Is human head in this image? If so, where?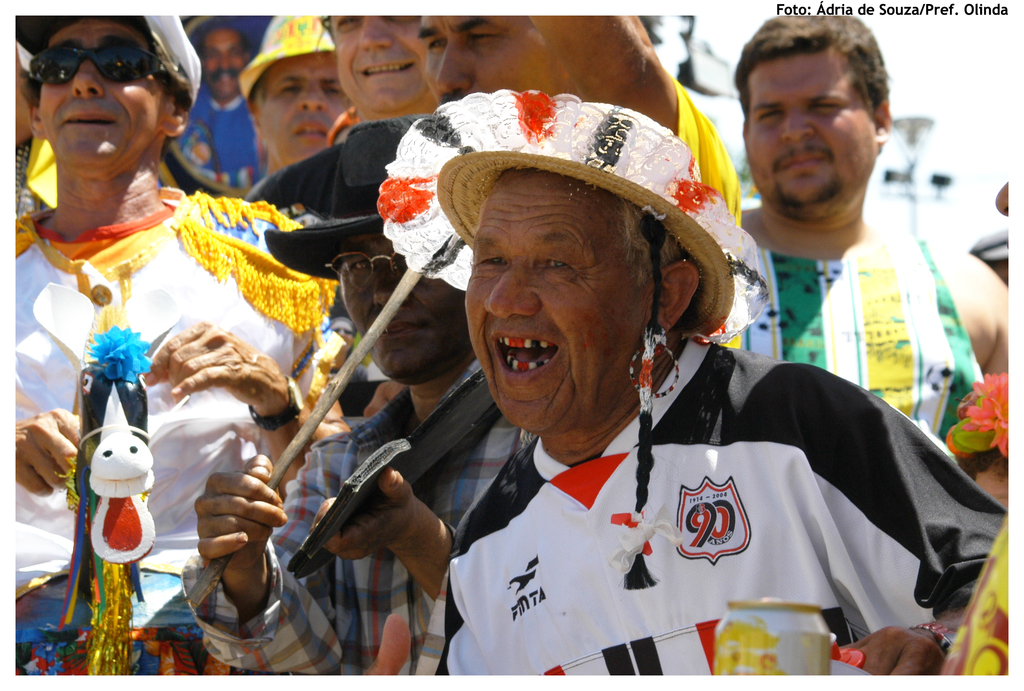
Yes, at crop(13, 13, 203, 182).
